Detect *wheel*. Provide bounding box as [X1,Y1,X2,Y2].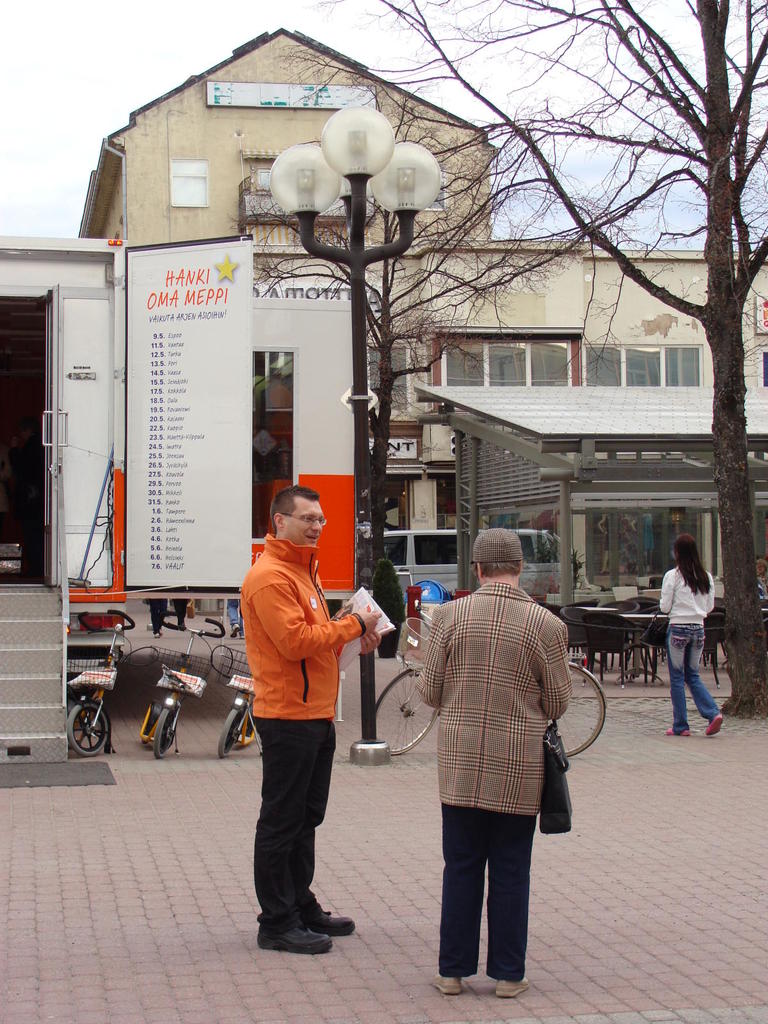
[548,665,605,758].
